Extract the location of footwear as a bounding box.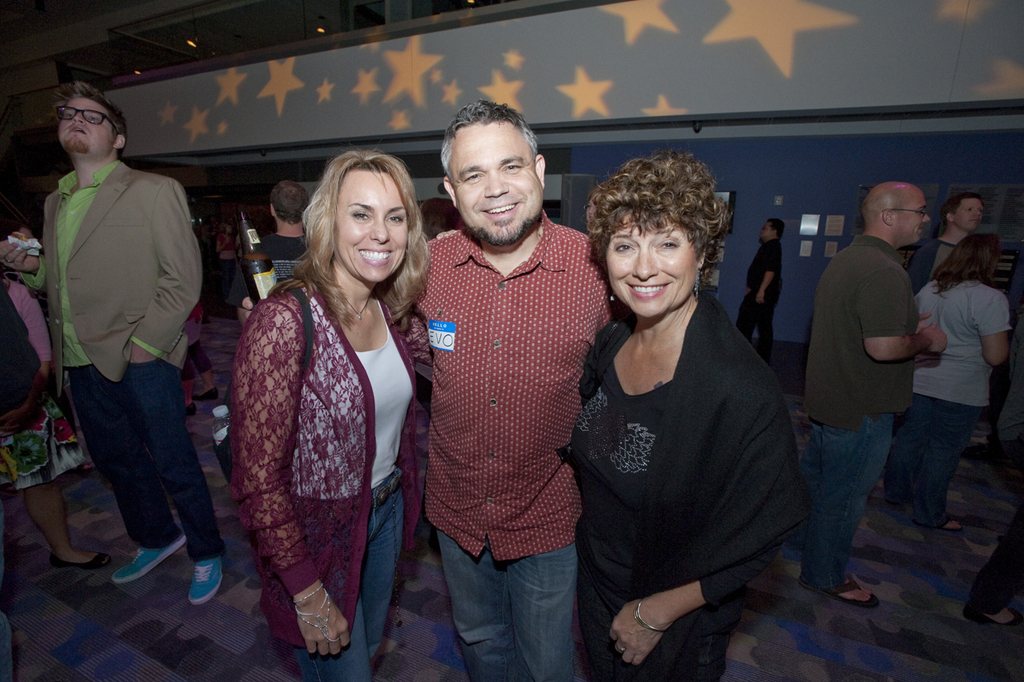
939,516,961,534.
